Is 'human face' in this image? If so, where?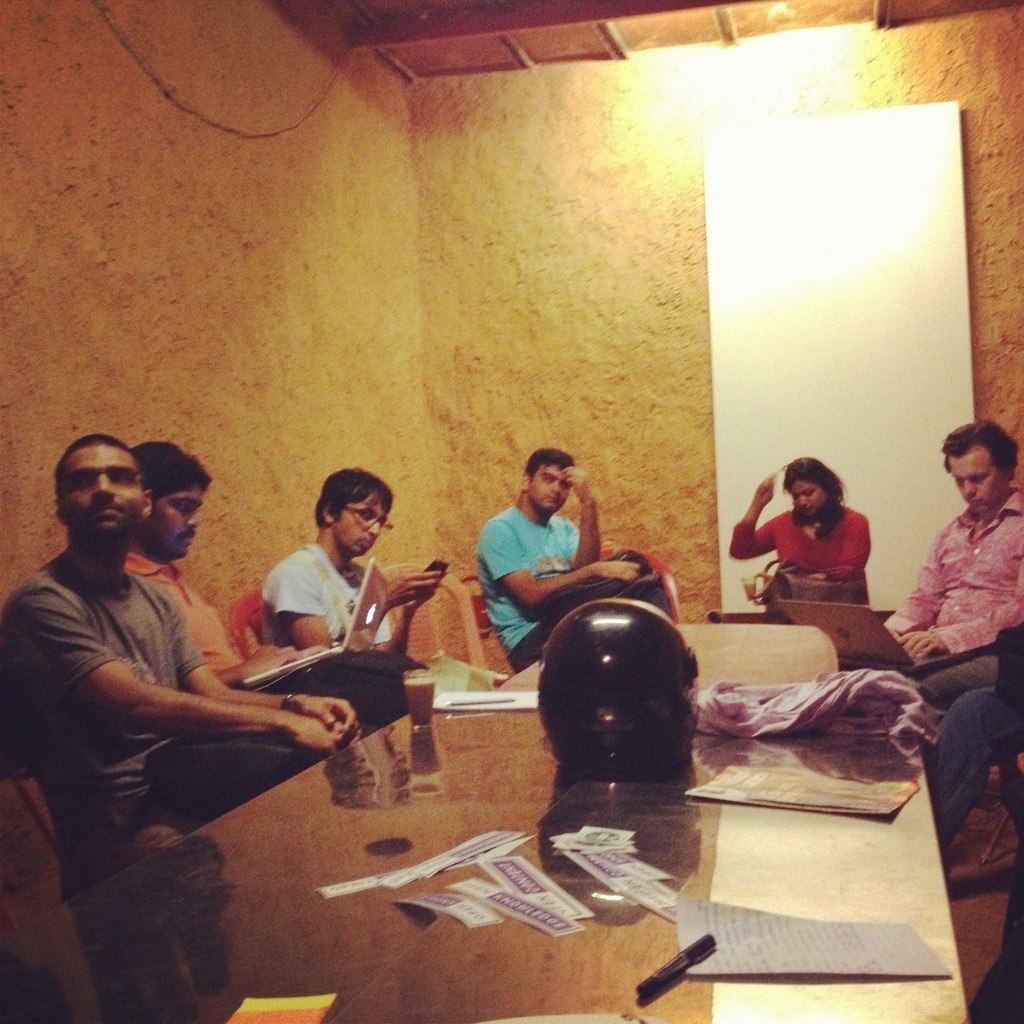
Yes, at BBox(788, 479, 828, 515).
